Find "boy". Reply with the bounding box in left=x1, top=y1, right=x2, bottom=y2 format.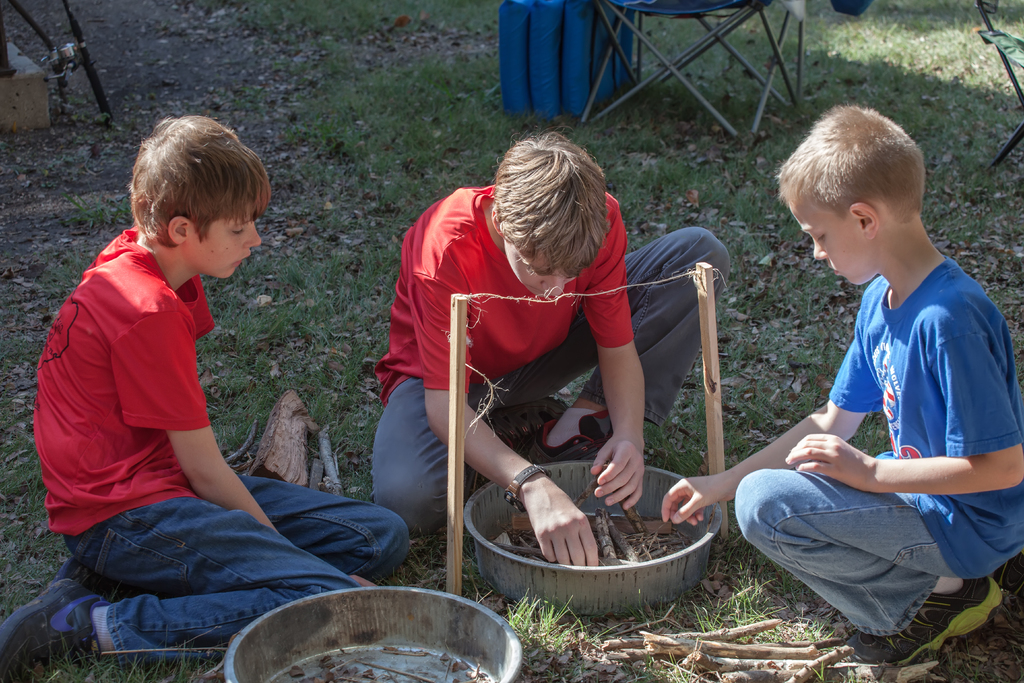
left=700, top=159, right=999, bottom=641.
